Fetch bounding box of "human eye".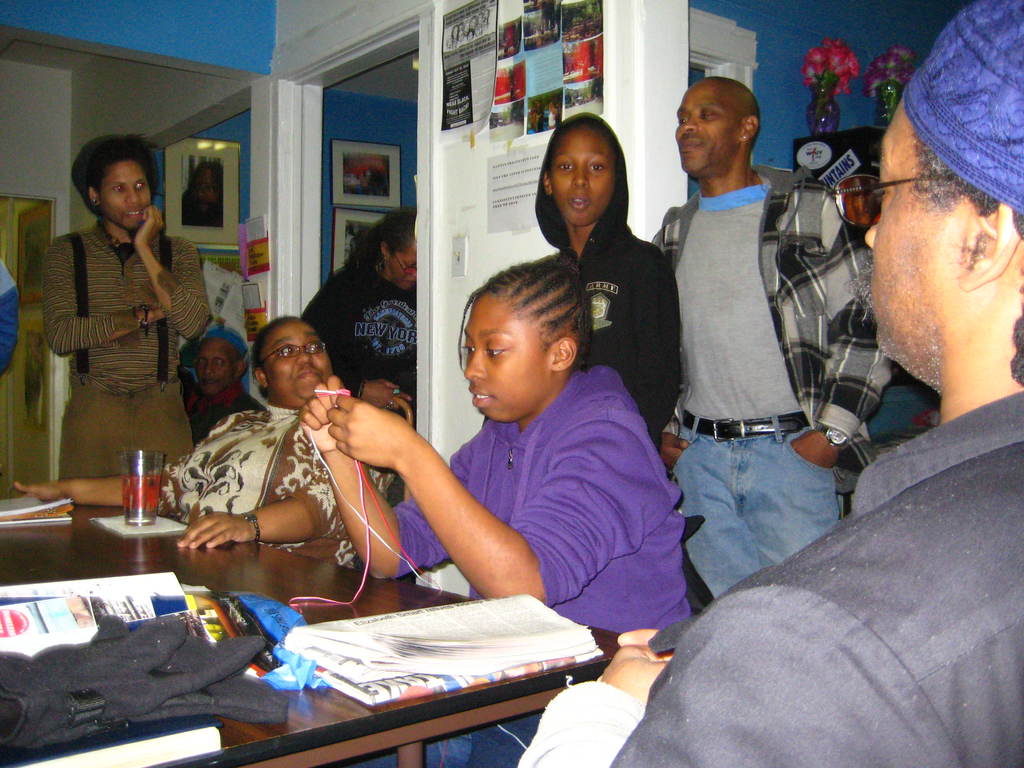
Bbox: [left=486, top=341, right=513, bottom=361].
